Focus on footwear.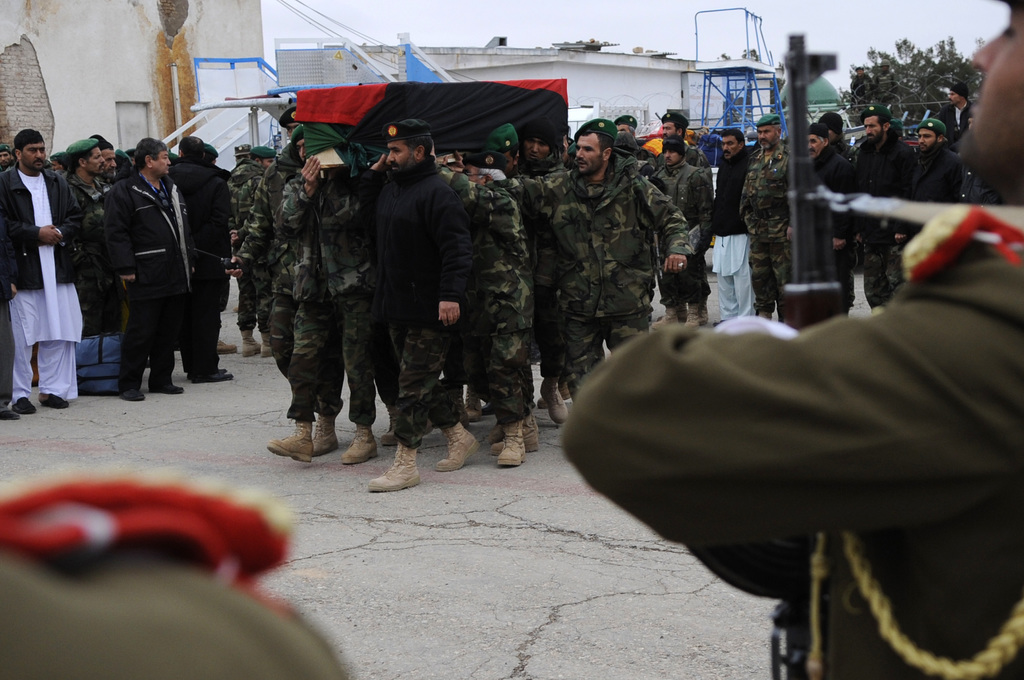
Focused at (left=431, top=419, right=481, bottom=469).
